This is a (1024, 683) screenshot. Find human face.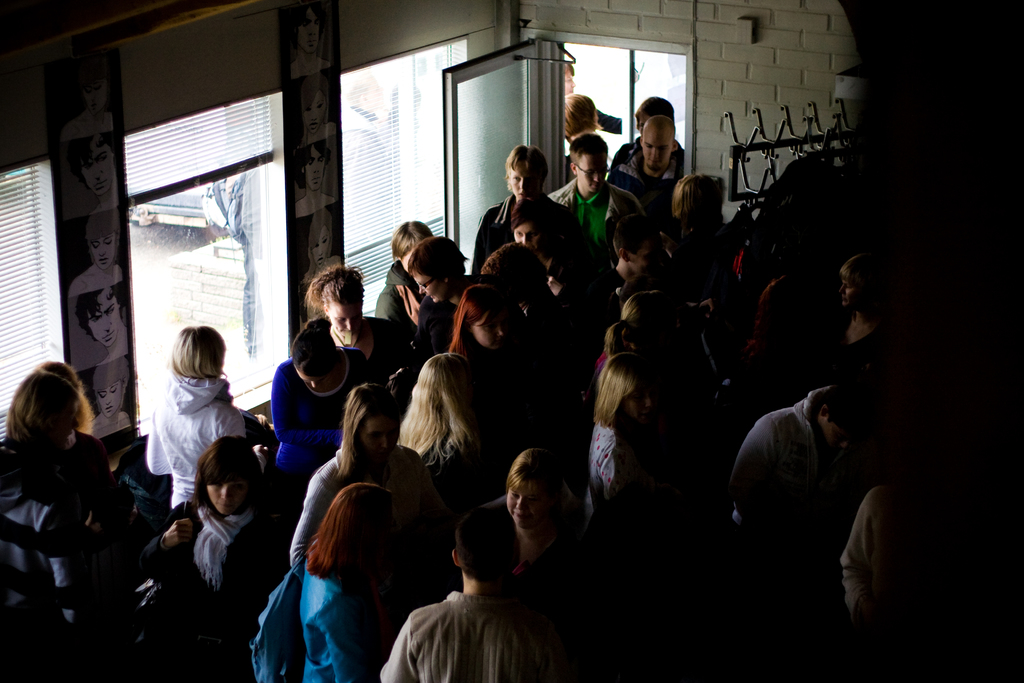
Bounding box: <box>637,242,663,276</box>.
